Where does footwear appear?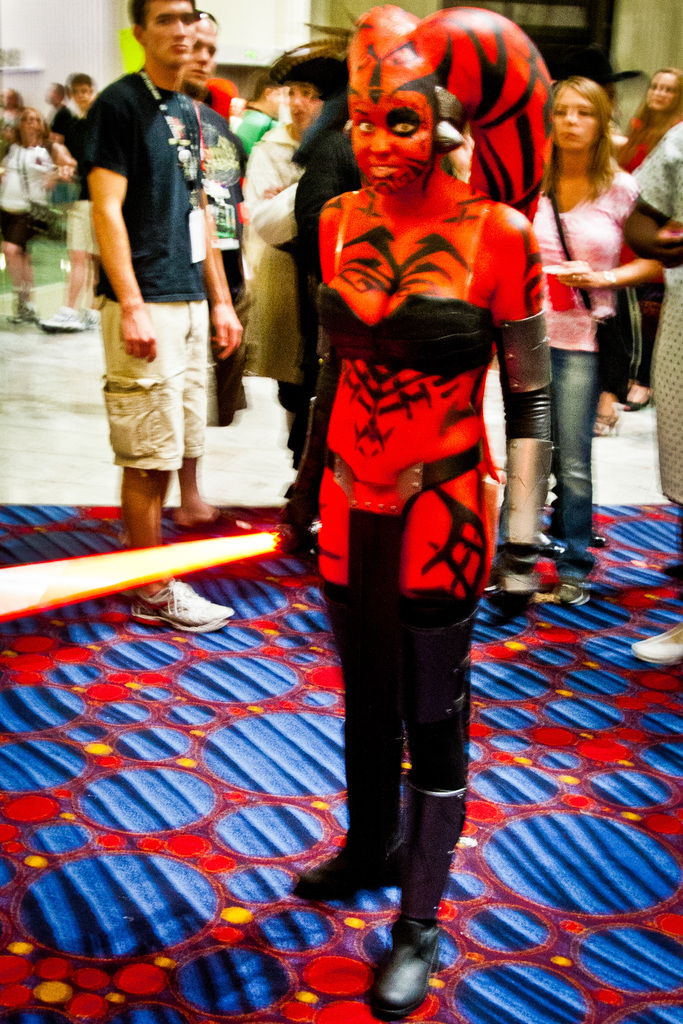
Appears at <box>666,560,682,585</box>.
